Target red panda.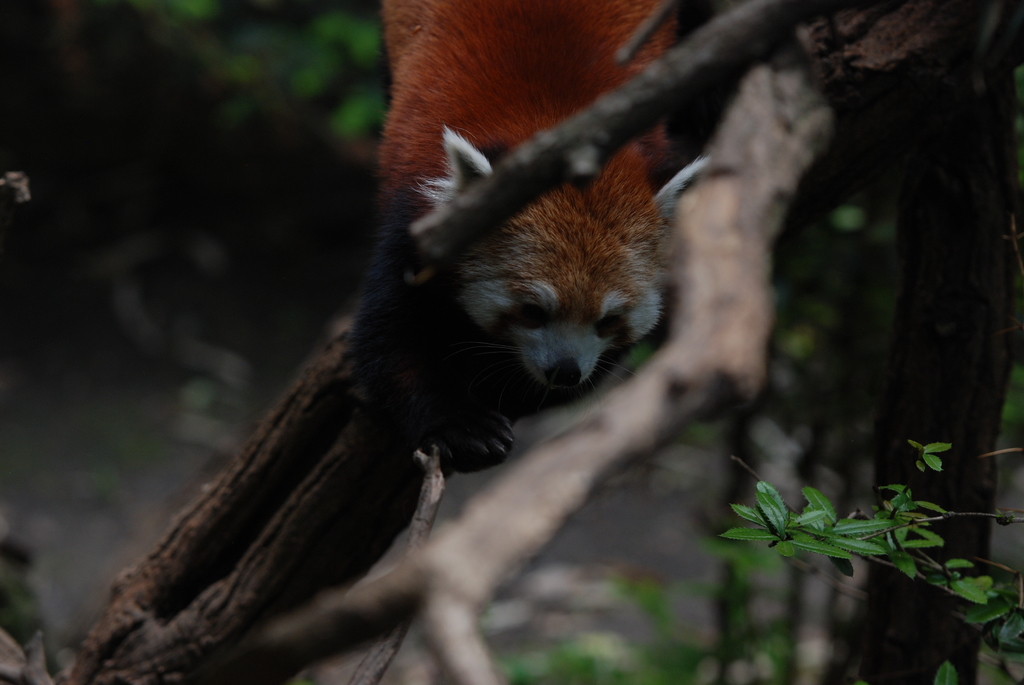
Target region: {"x1": 373, "y1": 0, "x2": 691, "y2": 409}.
